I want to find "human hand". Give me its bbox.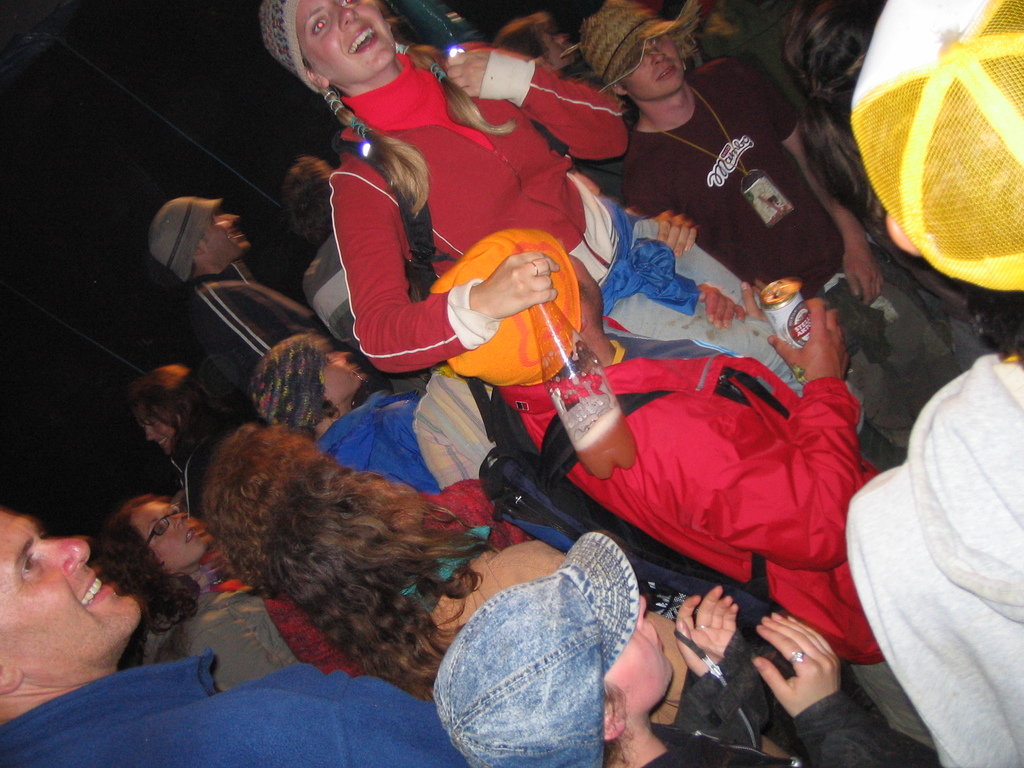
486,248,564,318.
